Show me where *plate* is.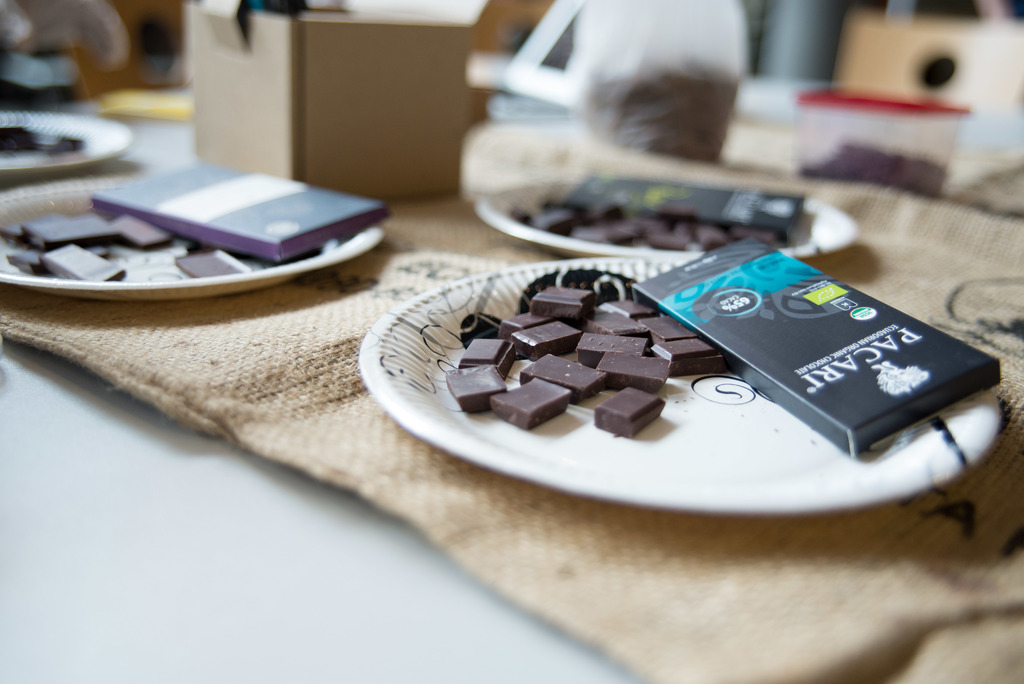
*plate* is at bbox=[0, 175, 384, 298].
